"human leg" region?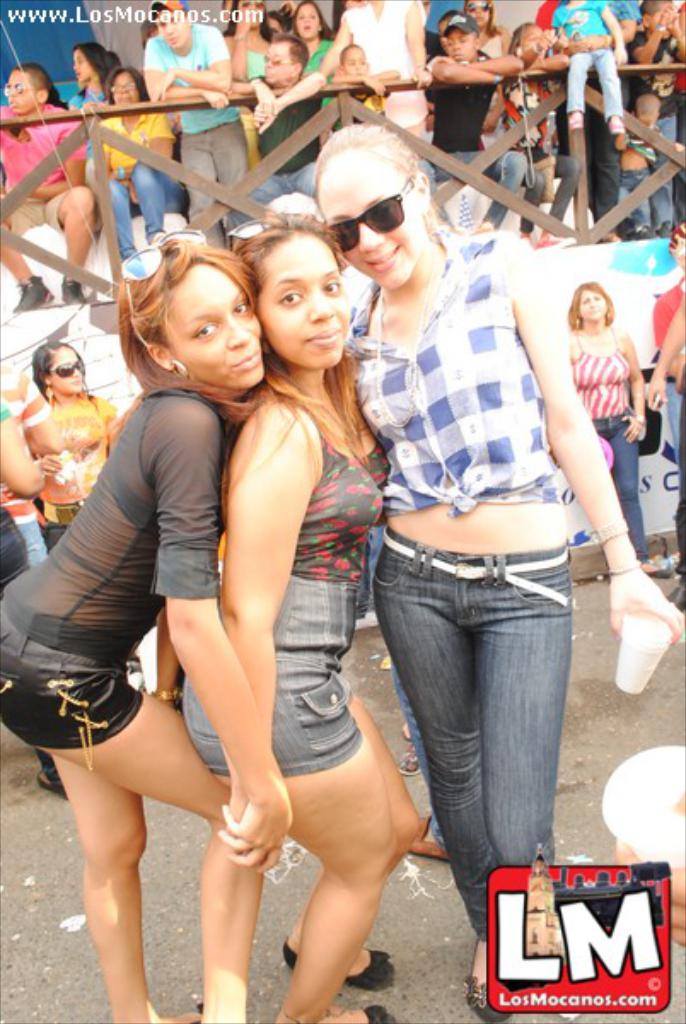
(left=590, top=53, right=626, bottom=142)
